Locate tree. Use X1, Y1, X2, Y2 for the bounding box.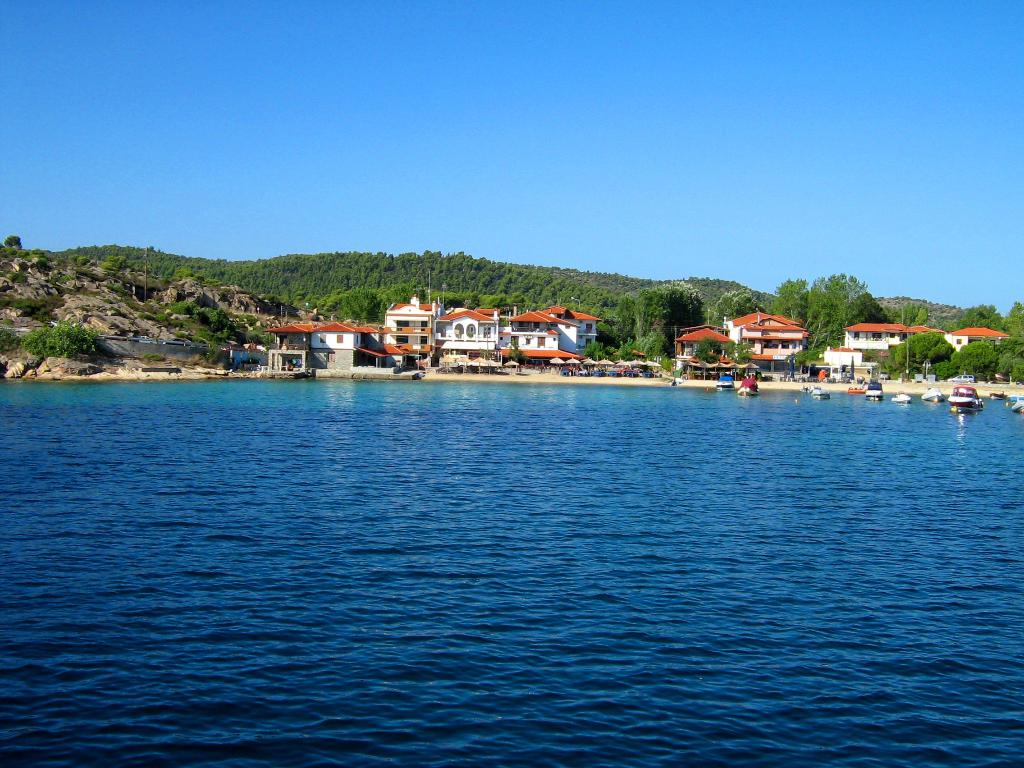
762, 269, 895, 383.
